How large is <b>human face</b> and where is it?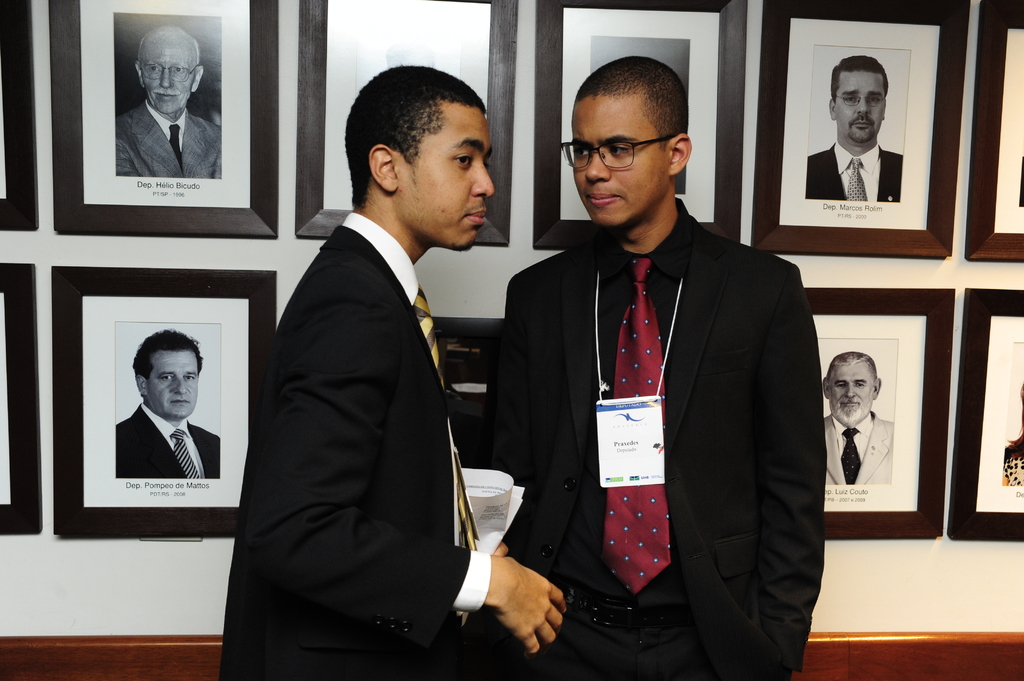
Bounding box: rect(143, 39, 198, 111).
